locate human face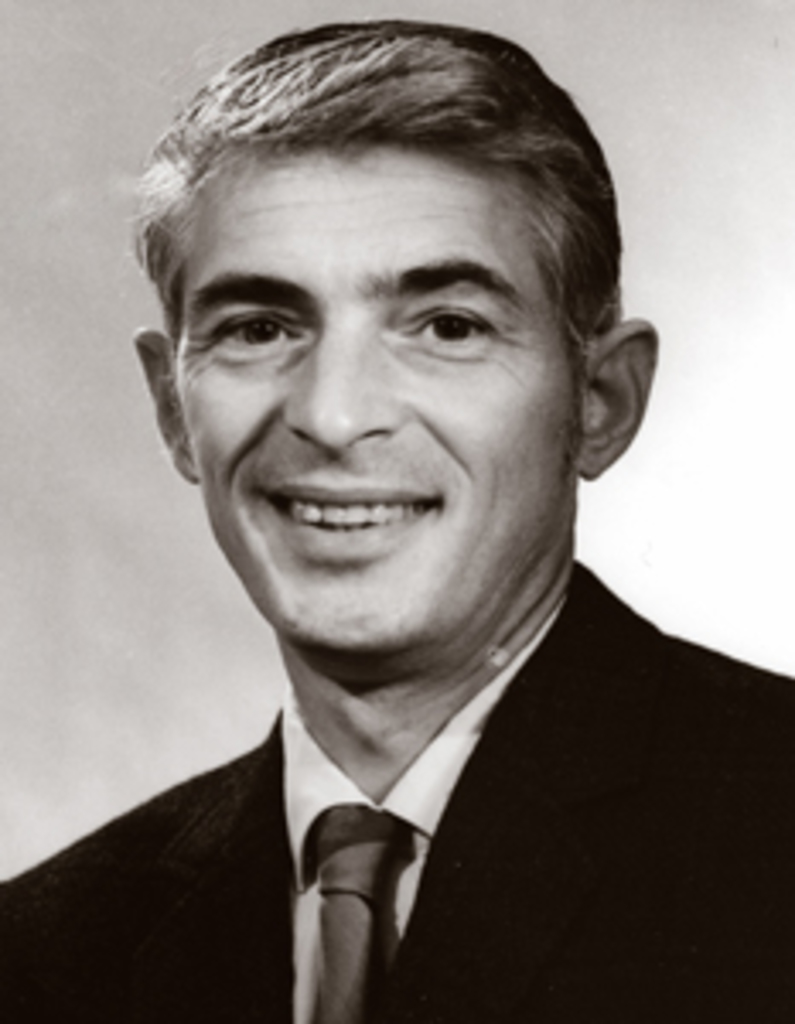
left=171, top=143, right=577, bottom=666
